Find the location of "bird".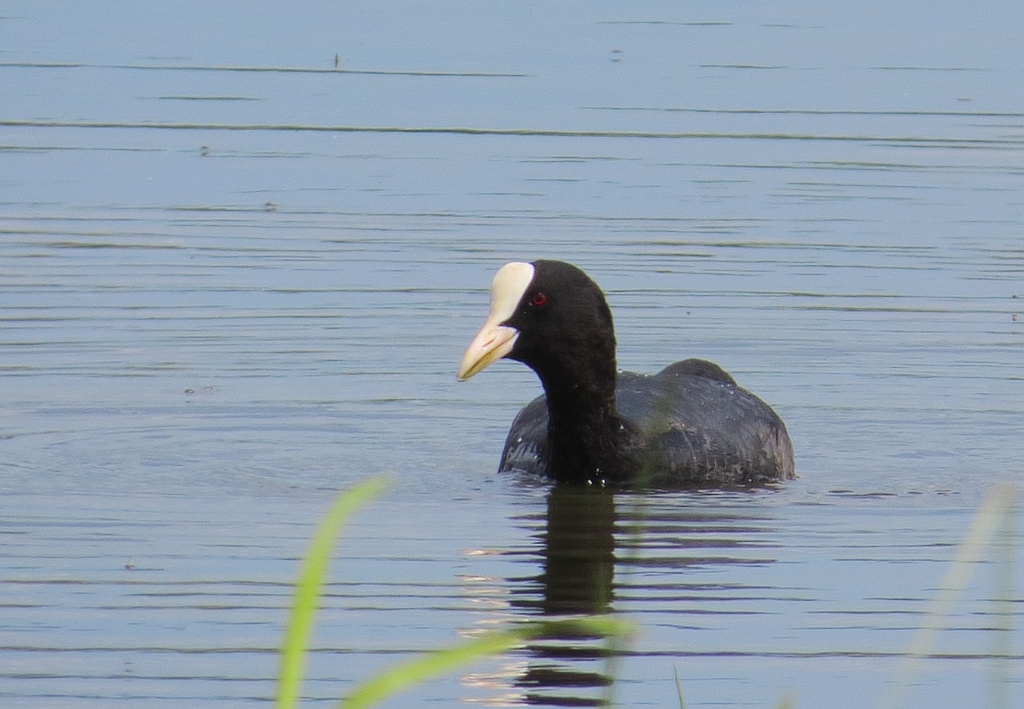
Location: [left=470, top=265, right=807, bottom=497].
